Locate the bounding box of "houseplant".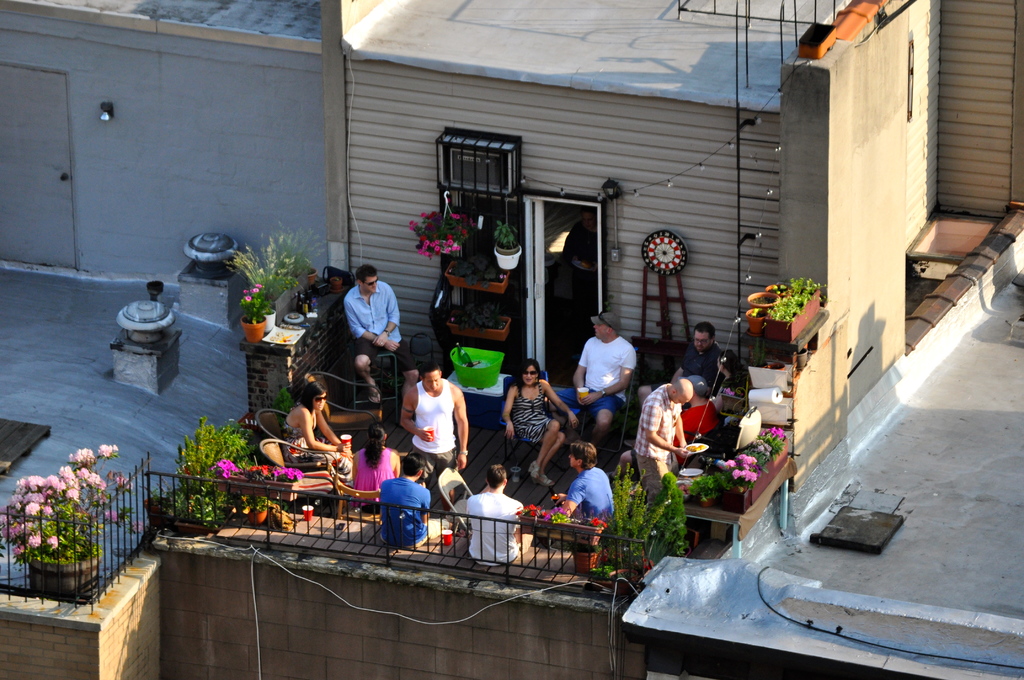
Bounding box: select_region(719, 429, 790, 519).
